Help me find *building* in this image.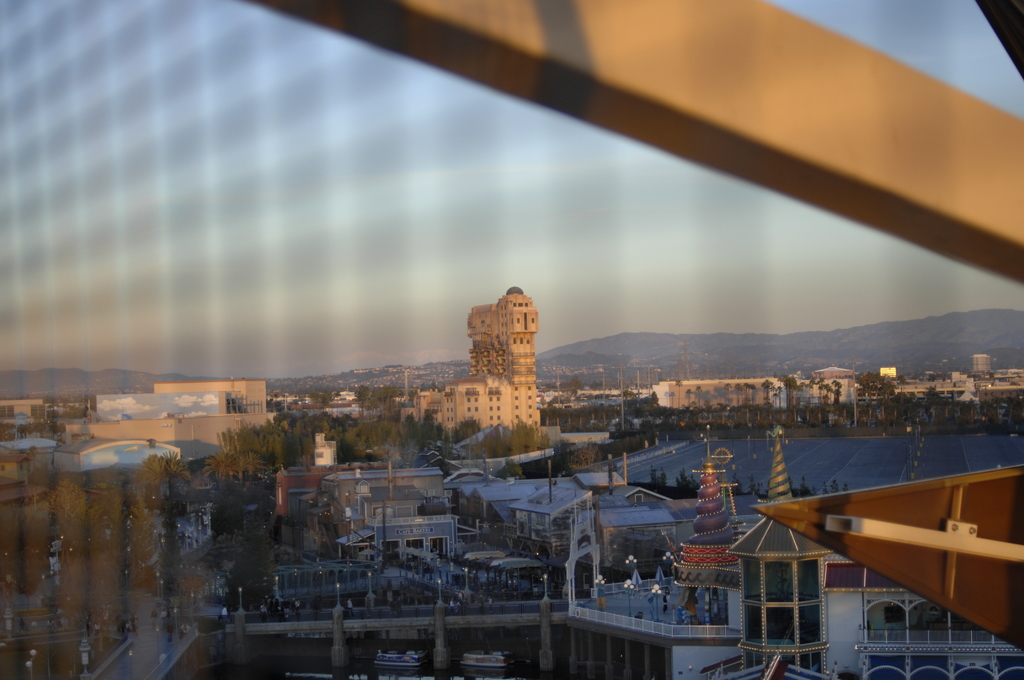
Found it: <box>402,286,536,436</box>.
